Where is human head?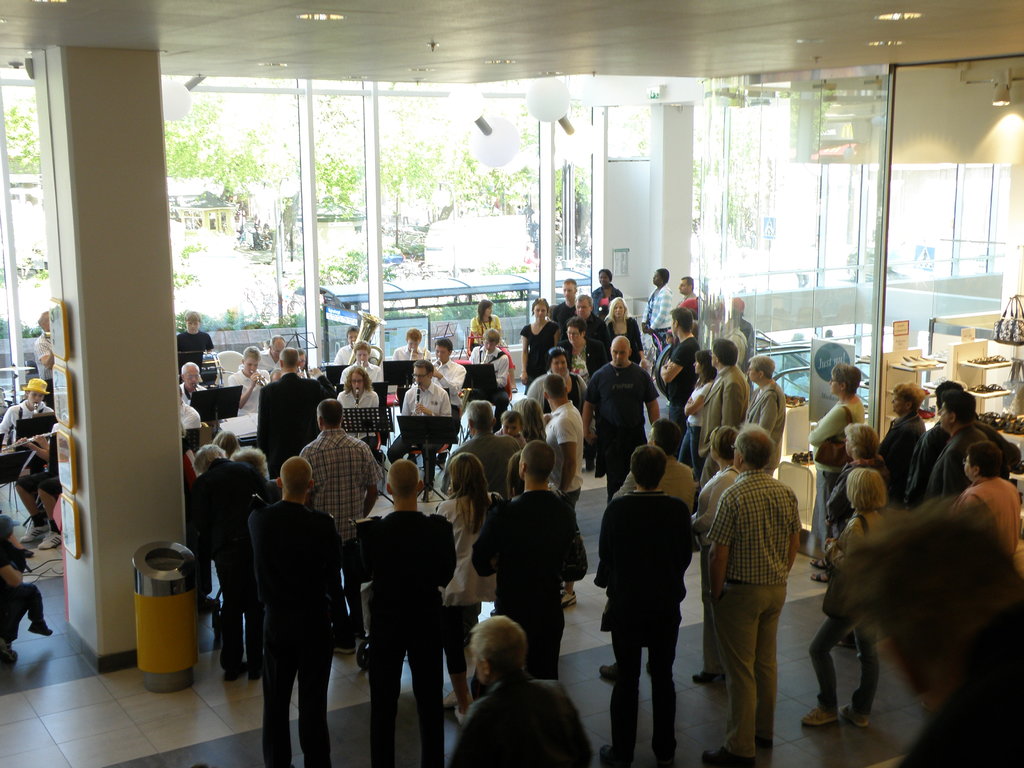
x1=598 y1=268 x2=612 y2=288.
